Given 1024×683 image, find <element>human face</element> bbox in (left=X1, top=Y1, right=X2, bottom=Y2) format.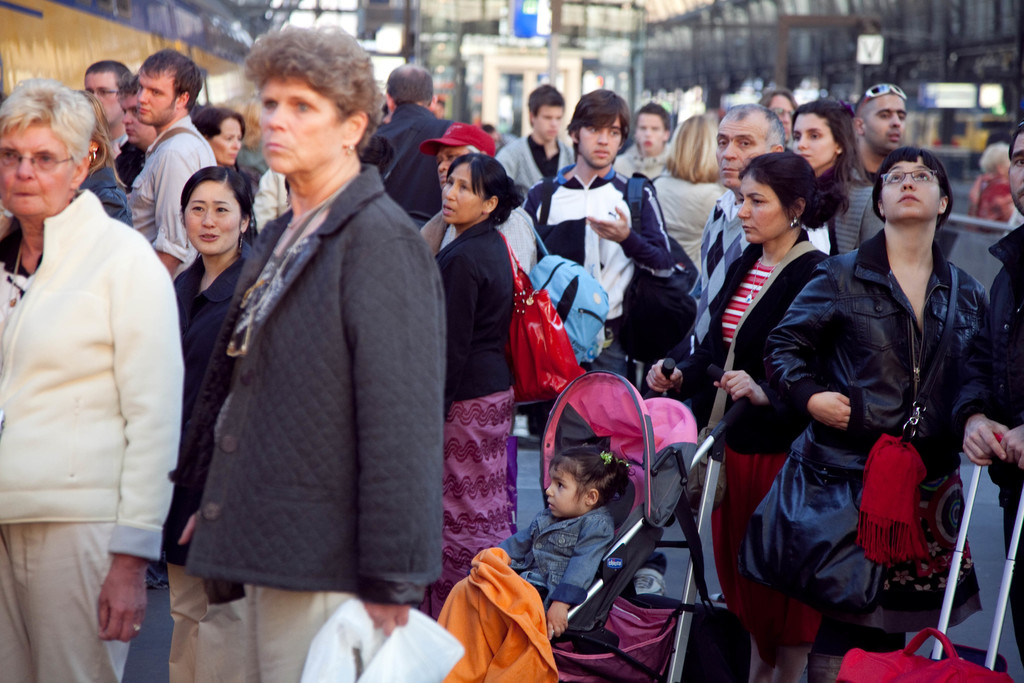
(left=186, top=185, right=242, bottom=252).
